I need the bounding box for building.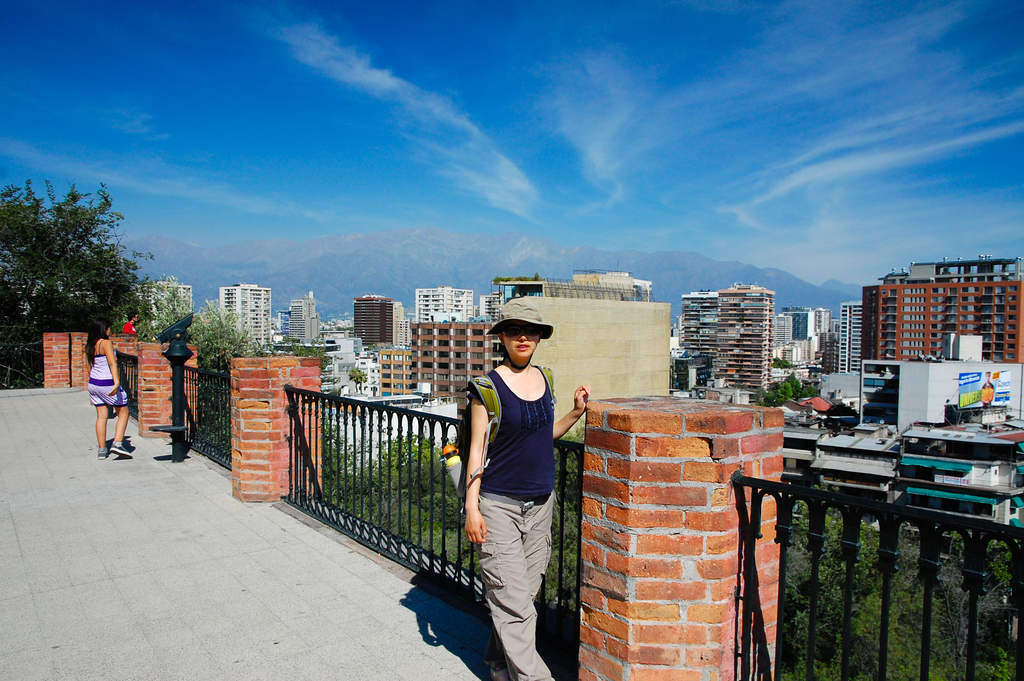
Here it is: box(140, 276, 194, 316).
